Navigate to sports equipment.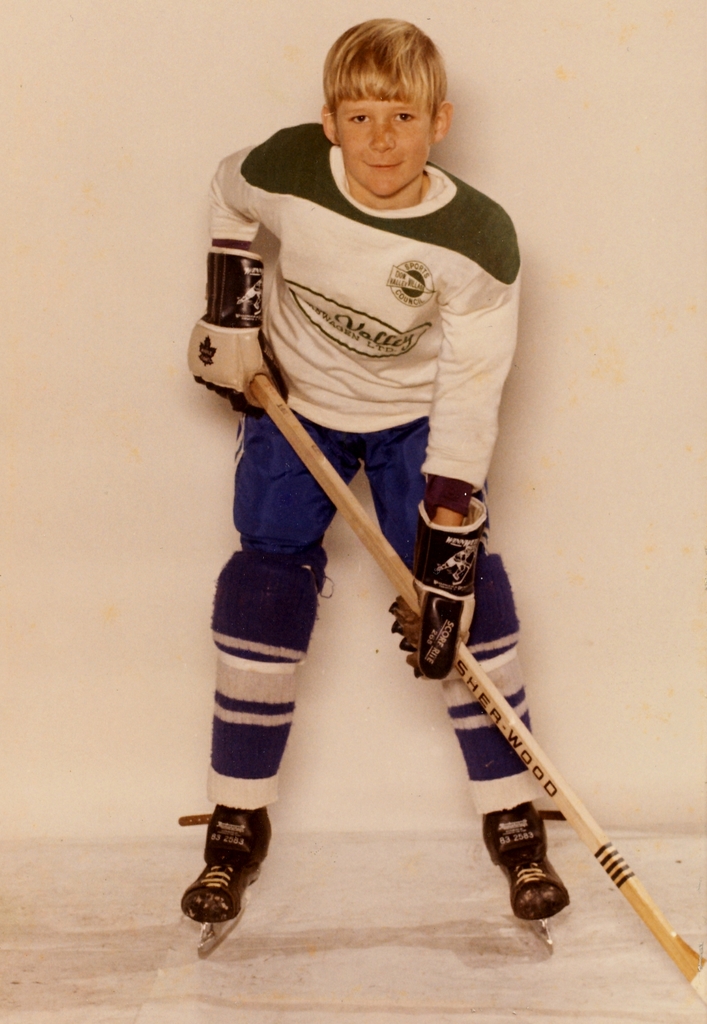
Navigation target: 482/796/573/956.
